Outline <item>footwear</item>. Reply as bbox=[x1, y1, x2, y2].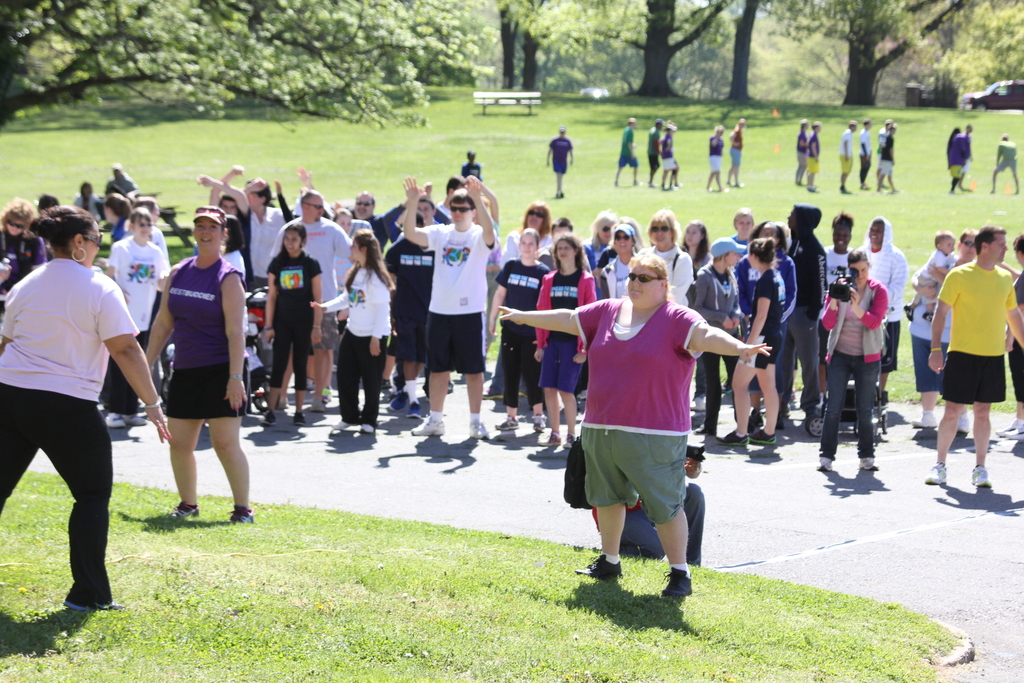
bbox=[563, 434, 572, 449].
